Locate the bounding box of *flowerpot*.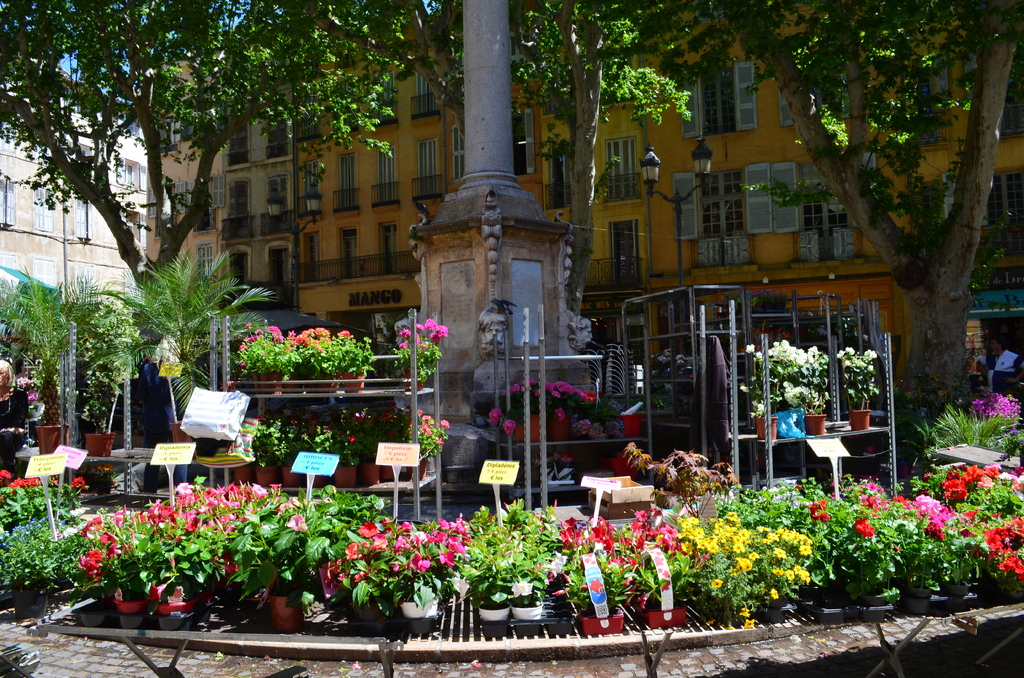
Bounding box: bbox=(336, 371, 364, 396).
